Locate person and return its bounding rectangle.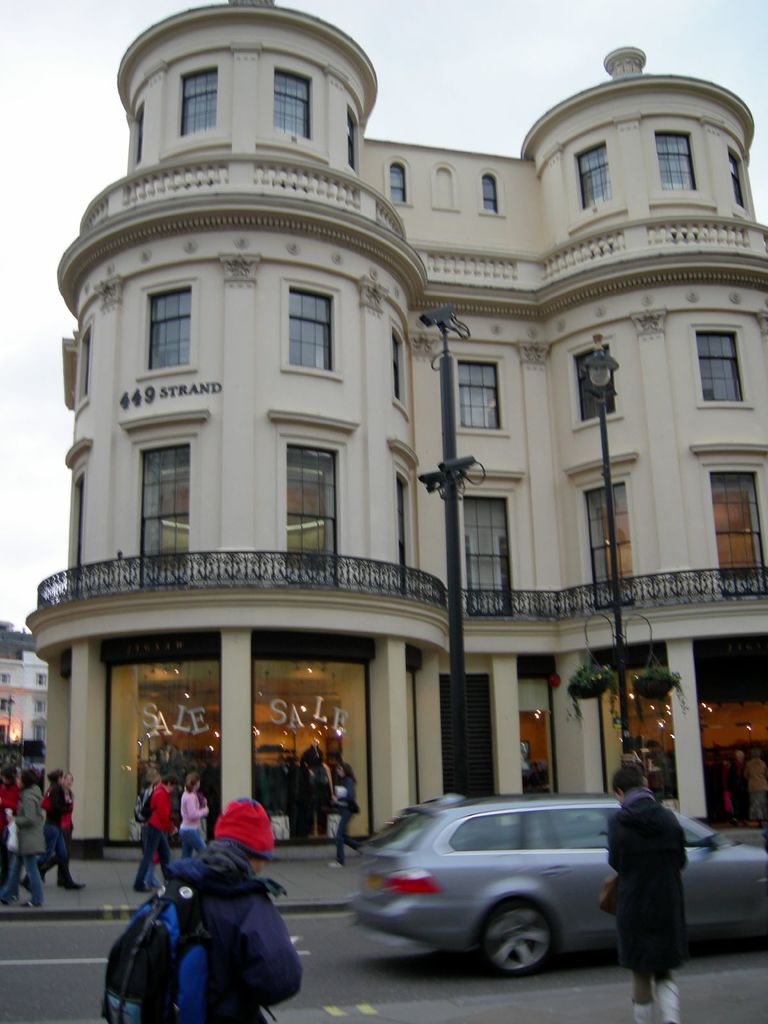
left=176, top=772, right=211, bottom=865.
